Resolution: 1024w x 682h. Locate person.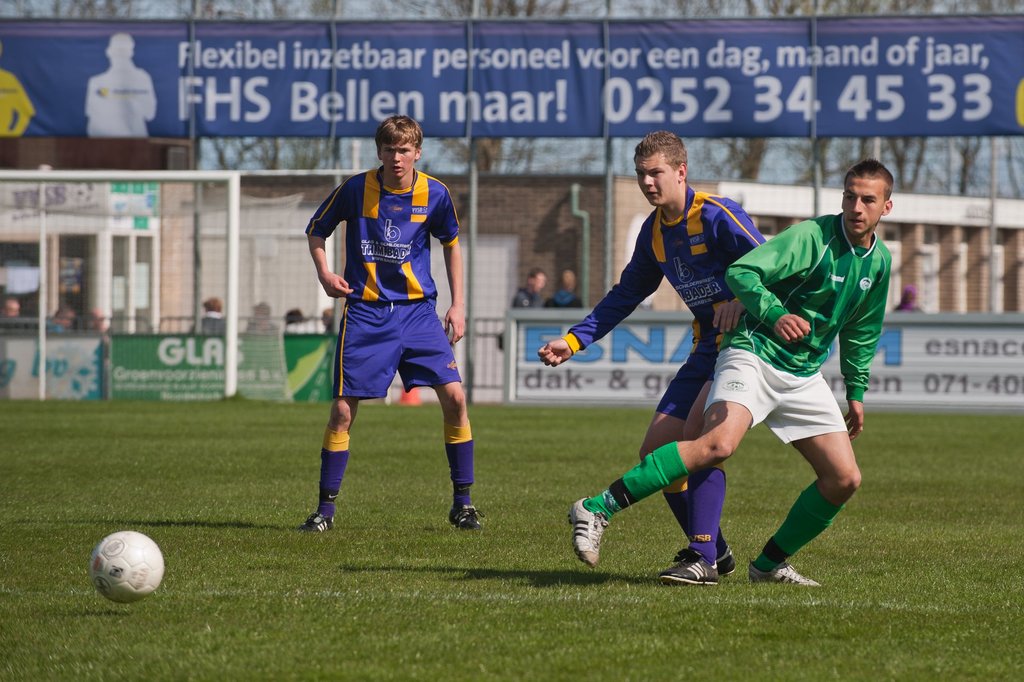
left=323, top=305, right=346, bottom=337.
